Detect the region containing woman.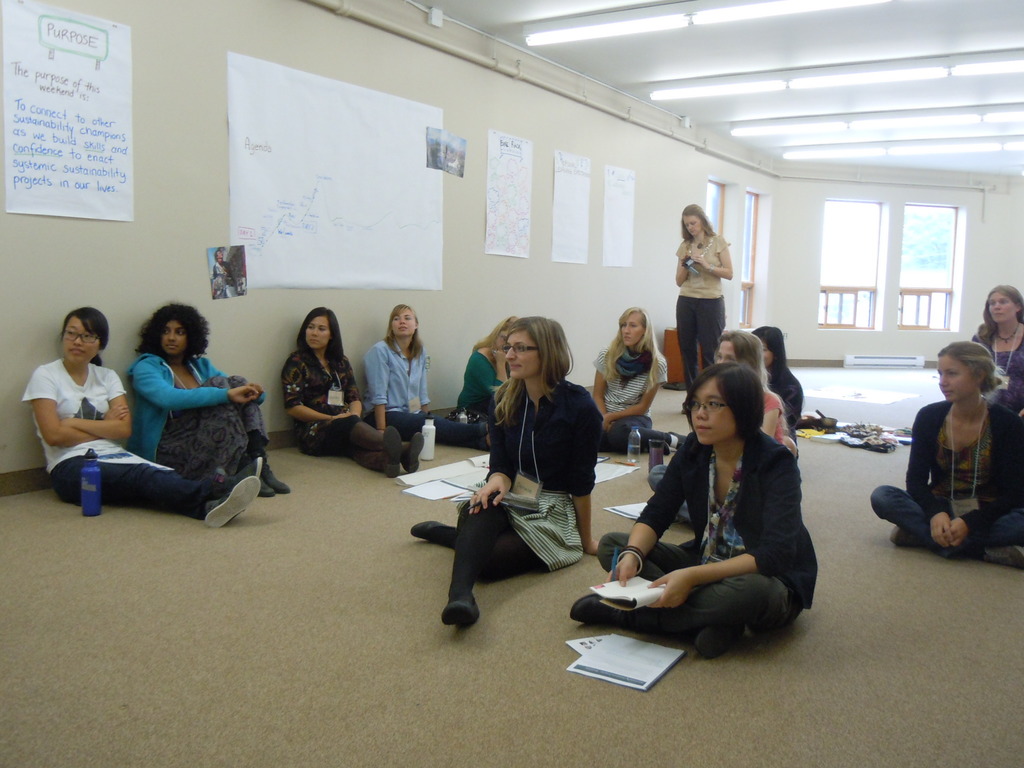
(647,328,790,527).
